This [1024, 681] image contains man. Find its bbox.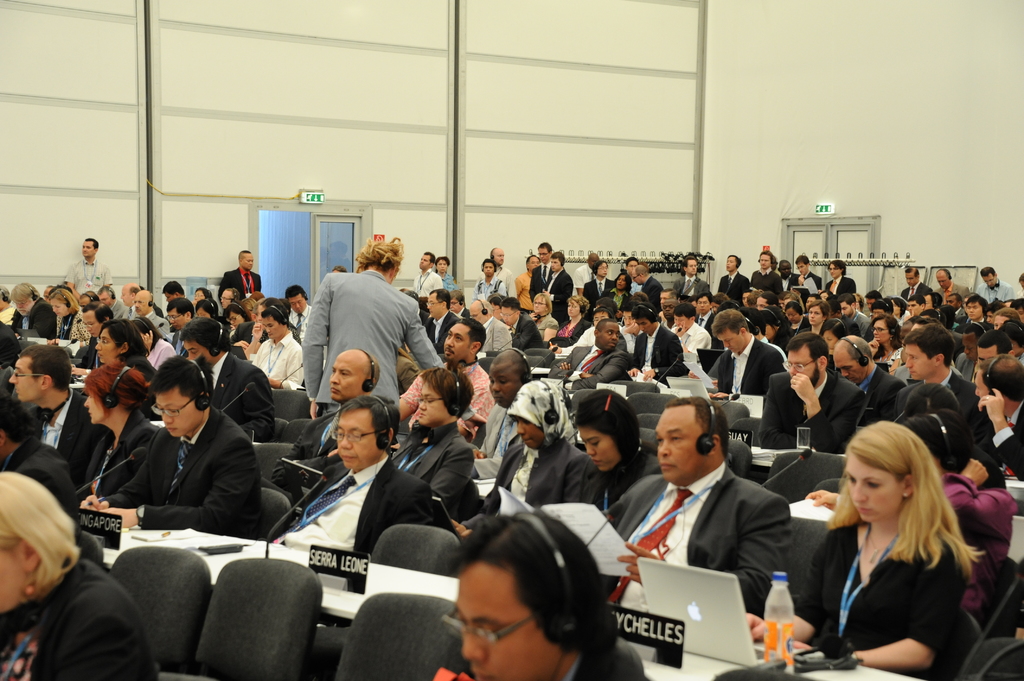
(182,319,275,440).
